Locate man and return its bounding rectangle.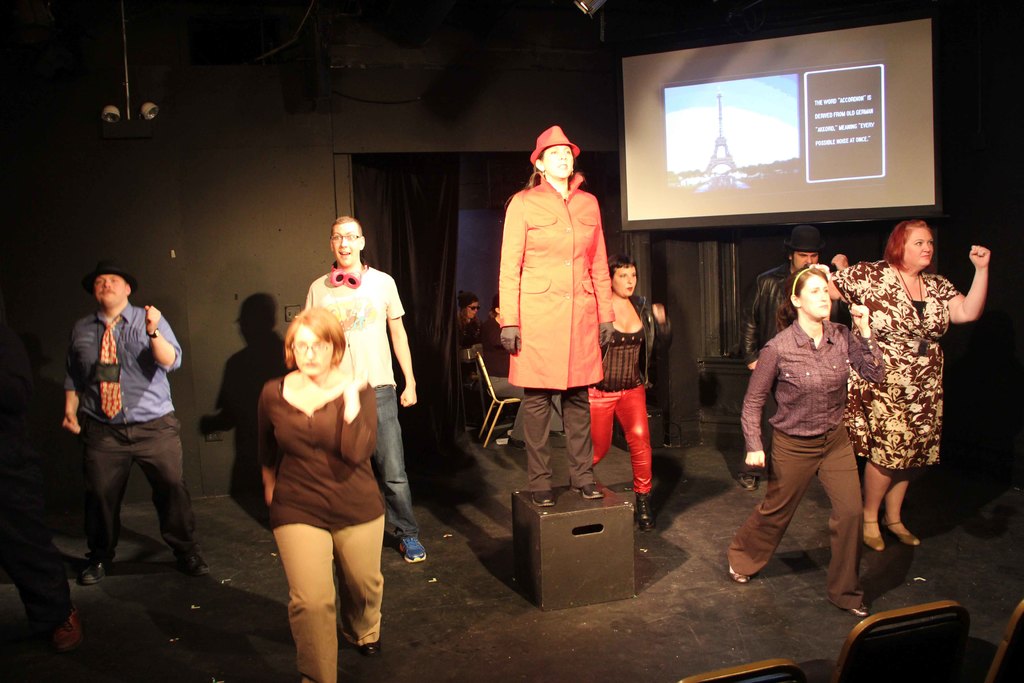
bbox(61, 248, 199, 608).
